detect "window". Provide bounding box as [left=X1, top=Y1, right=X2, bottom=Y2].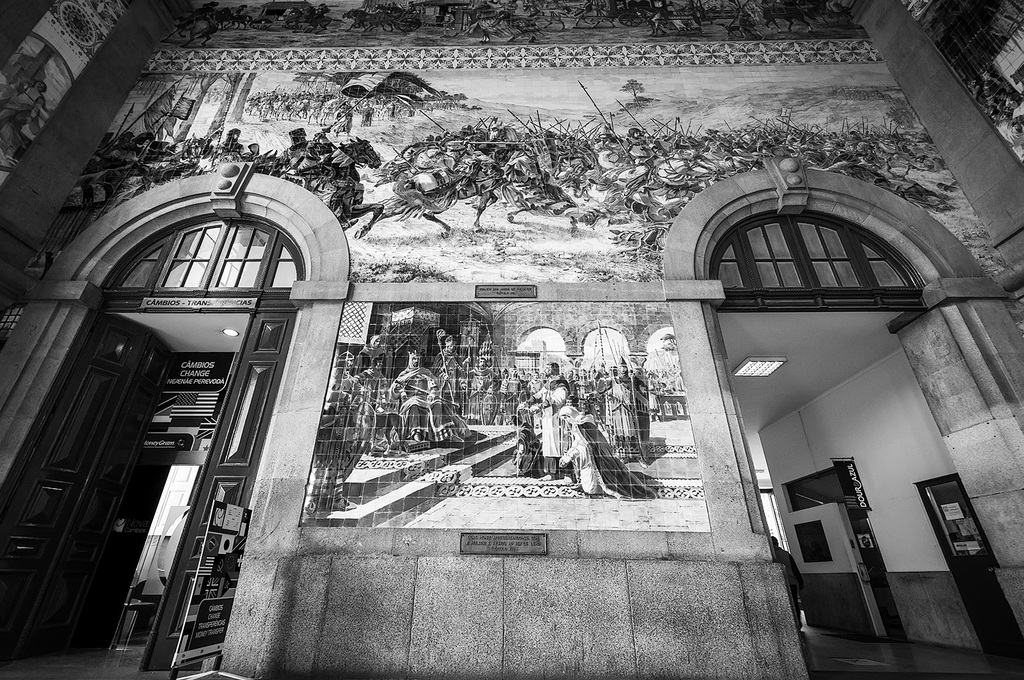
[left=120, top=235, right=168, bottom=291].
